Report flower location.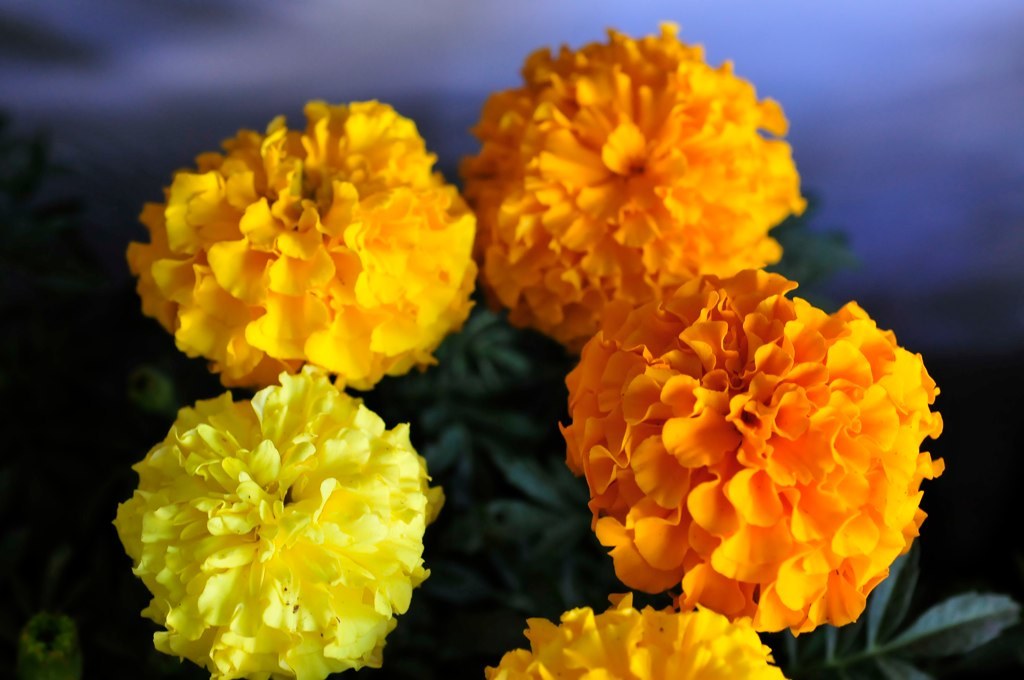
Report: 551/278/952/633.
